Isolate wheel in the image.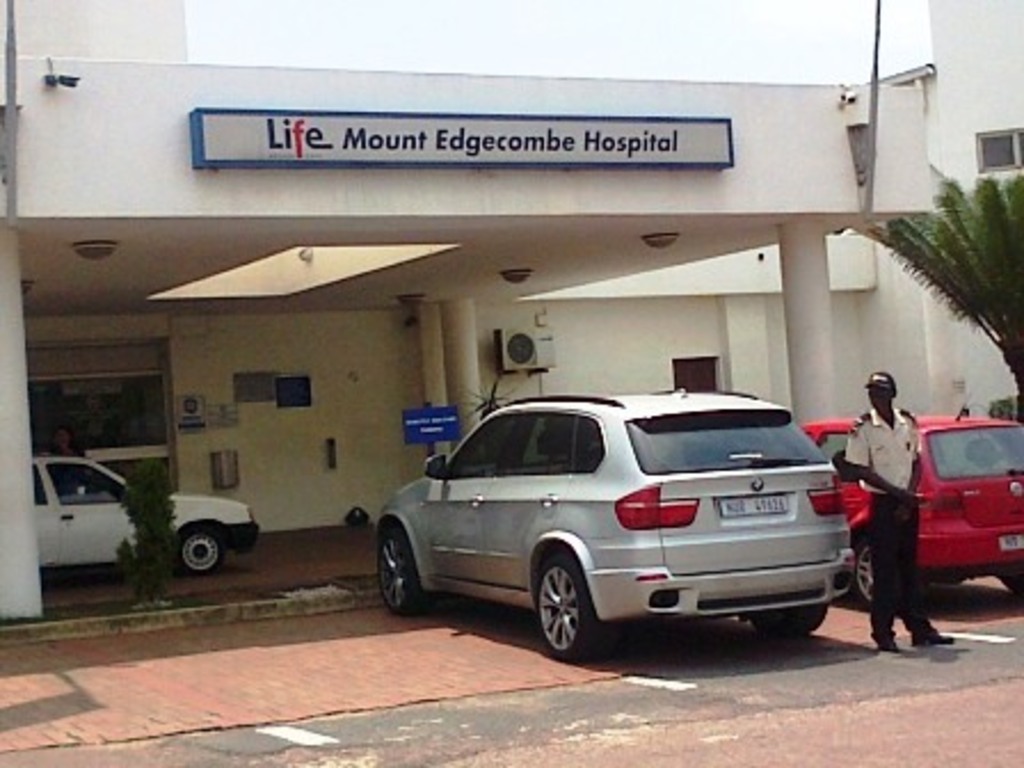
Isolated region: box=[171, 523, 224, 574].
